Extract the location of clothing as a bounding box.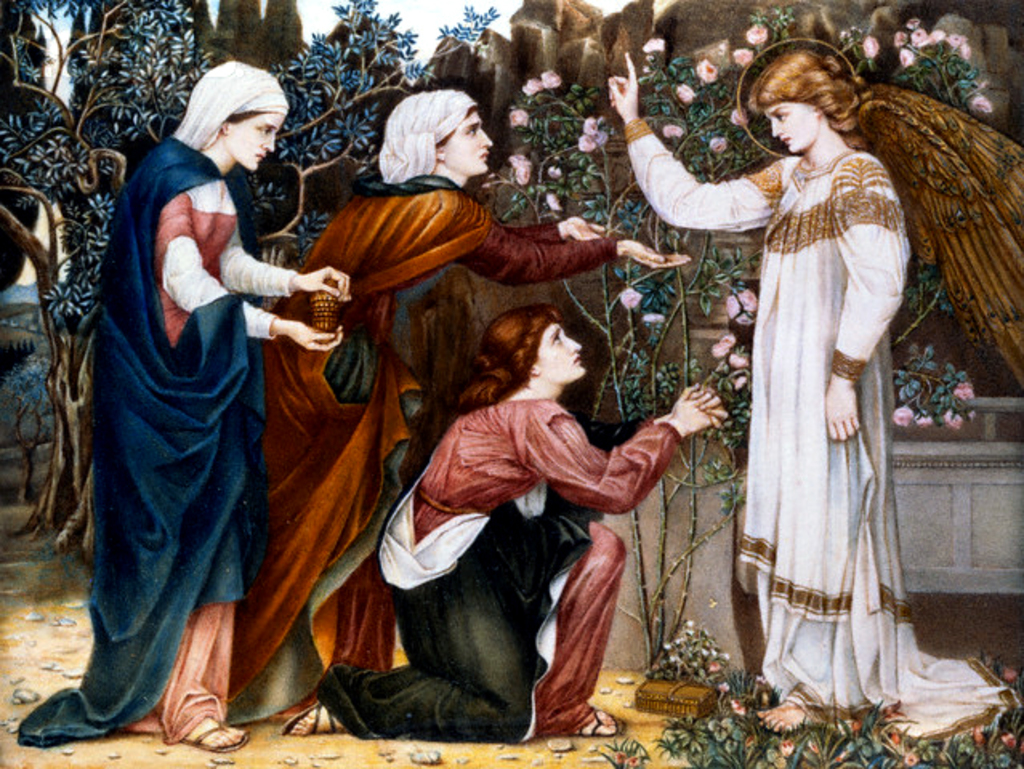
{"x1": 210, "y1": 173, "x2": 622, "y2": 724}.
